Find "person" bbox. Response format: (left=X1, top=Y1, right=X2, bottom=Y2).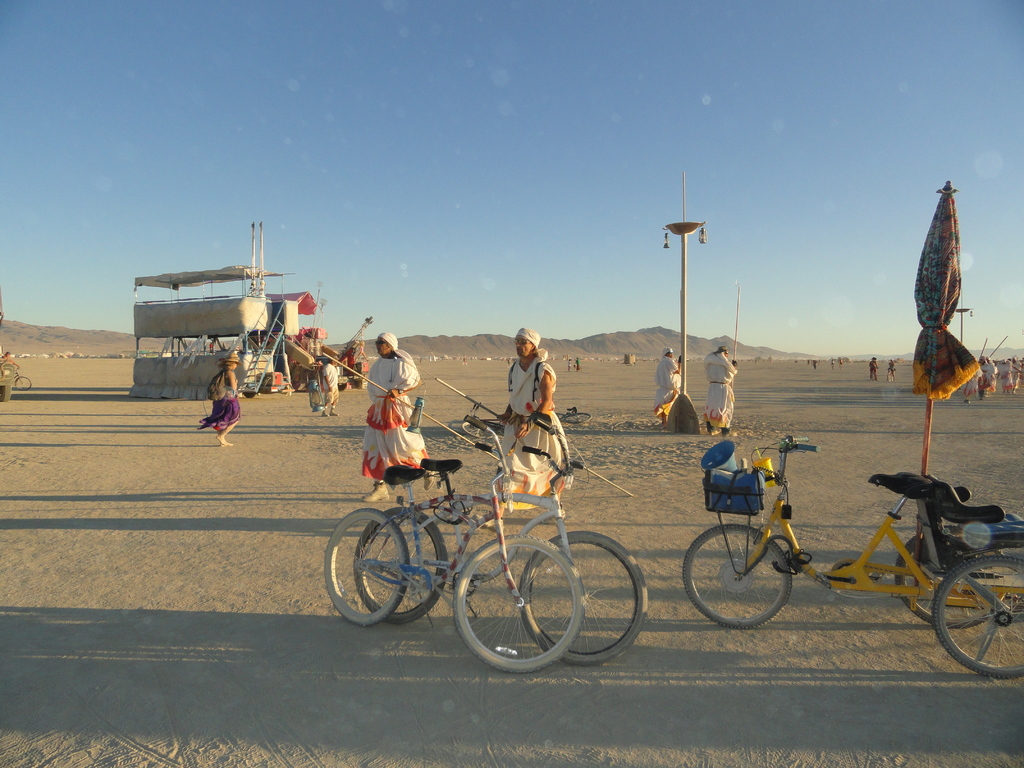
(left=975, top=352, right=990, bottom=393).
